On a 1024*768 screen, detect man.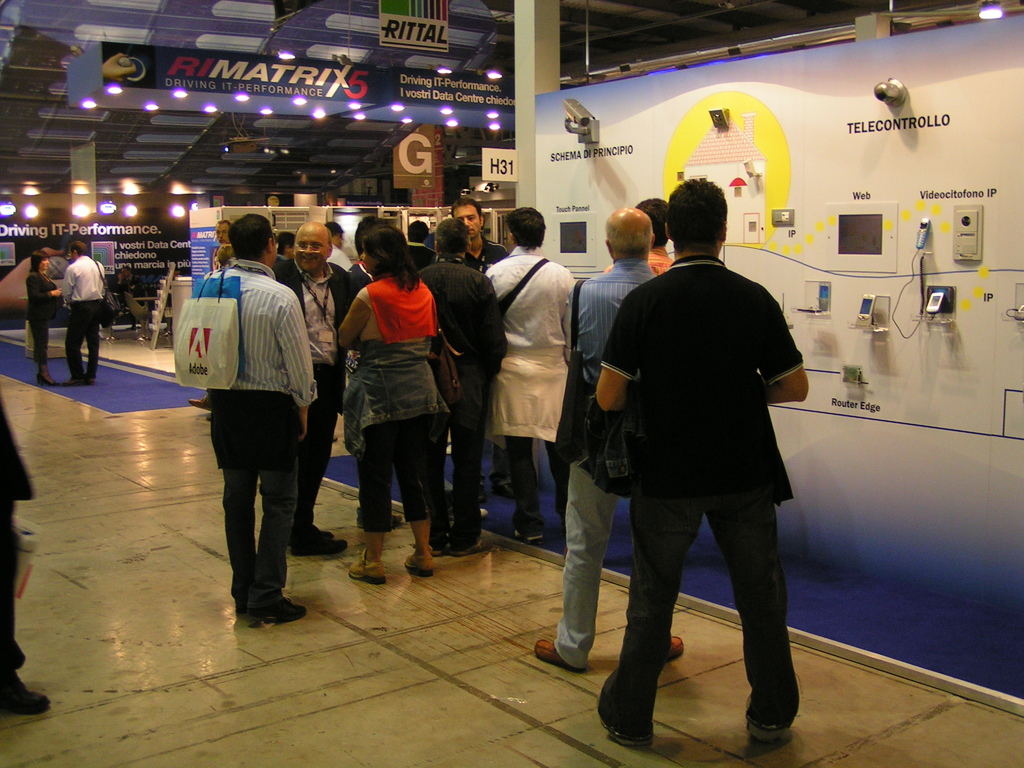
0,387,52,715.
